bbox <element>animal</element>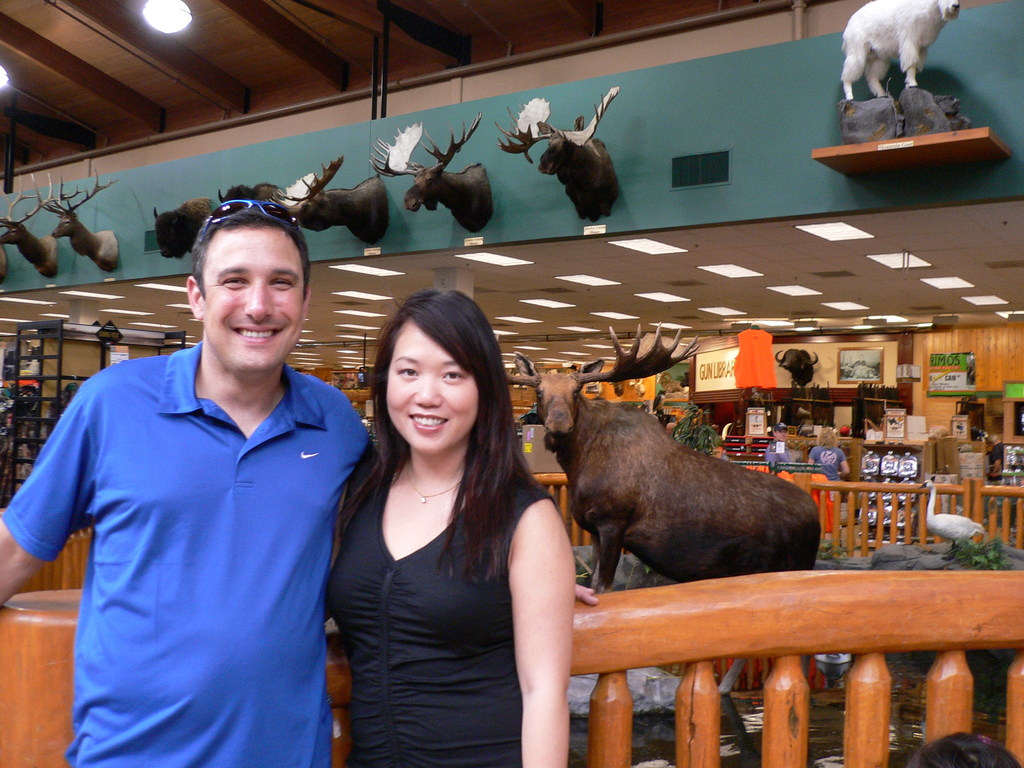
locate(36, 163, 124, 276)
